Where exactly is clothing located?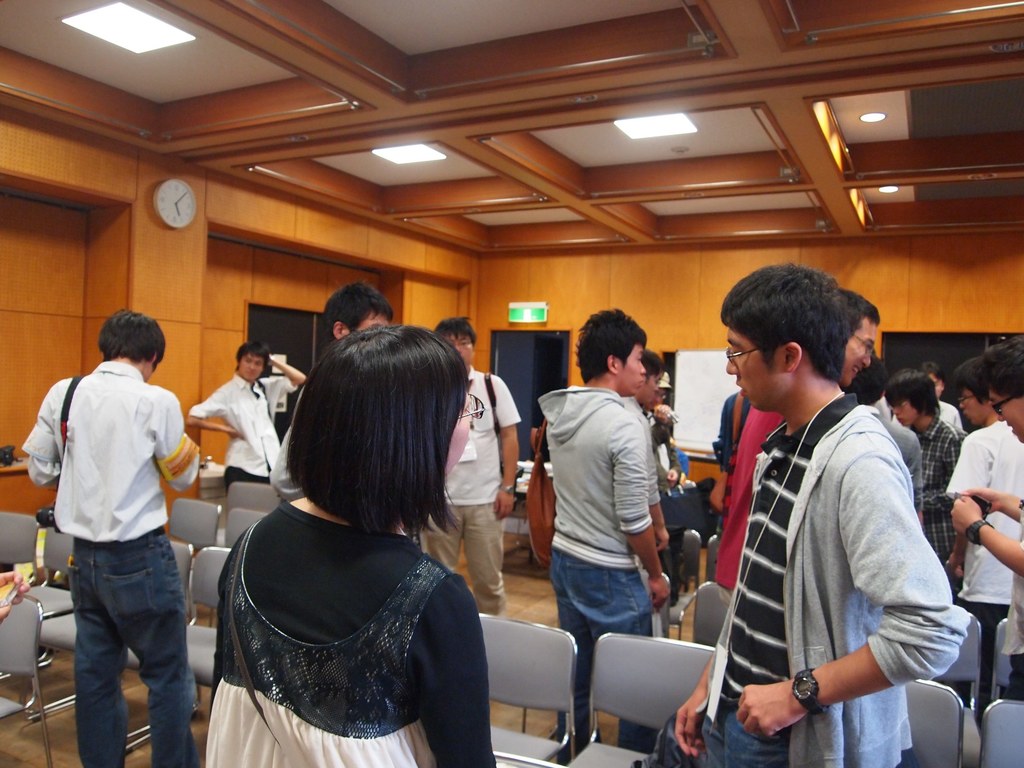
Its bounding box is <region>698, 349, 934, 765</region>.
